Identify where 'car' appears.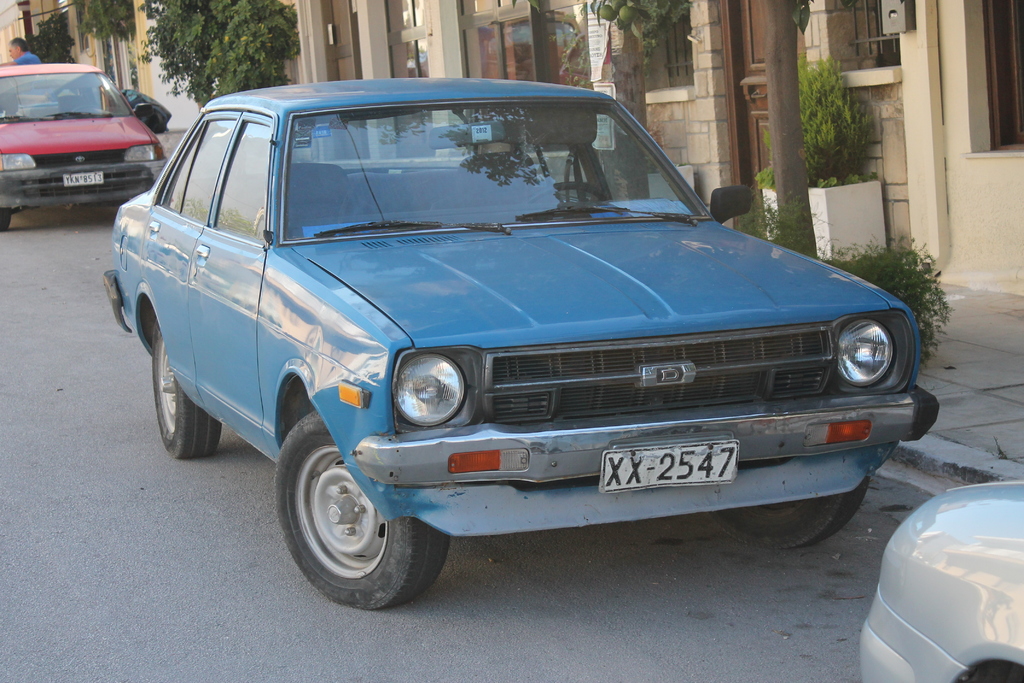
Appears at 854, 472, 1023, 682.
